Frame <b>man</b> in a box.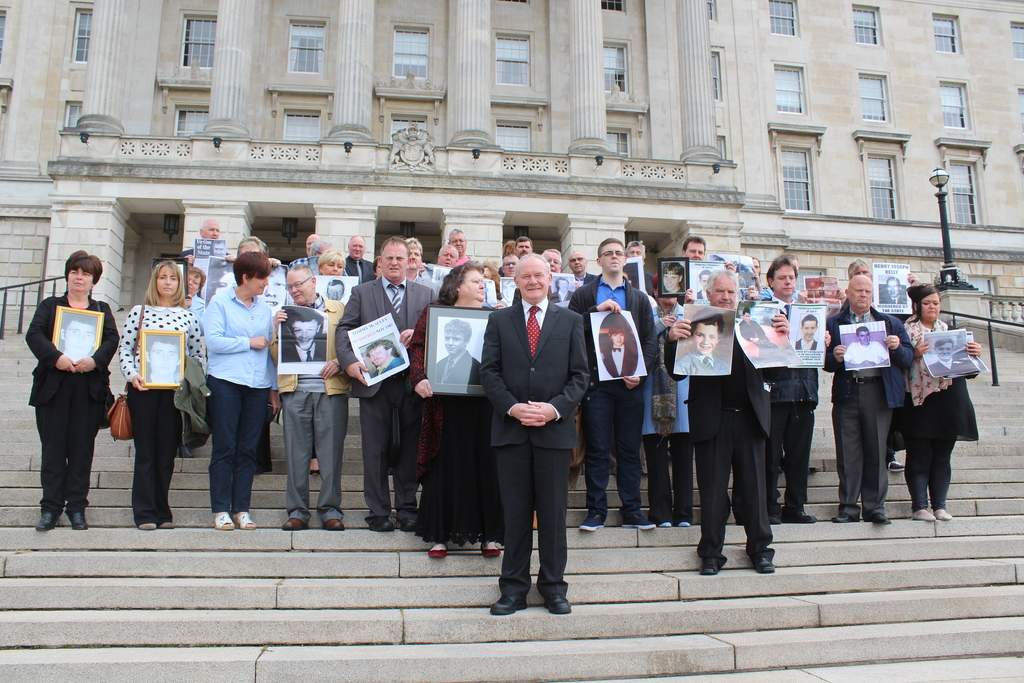
x1=816, y1=273, x2=910, y2=530.
